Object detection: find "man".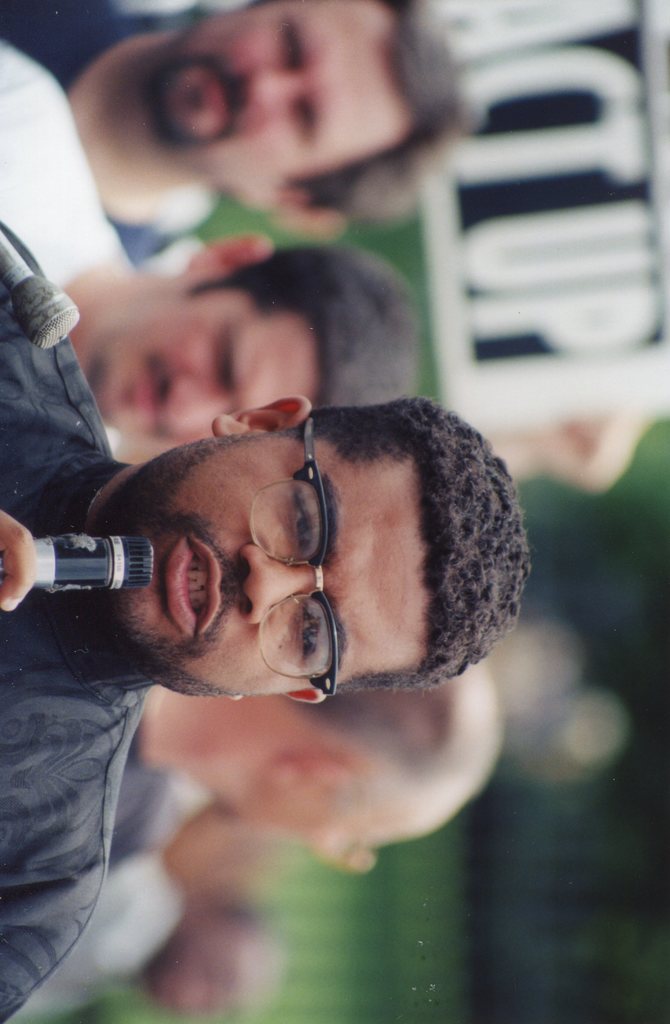
bbox(2, 0, 455, 280).
